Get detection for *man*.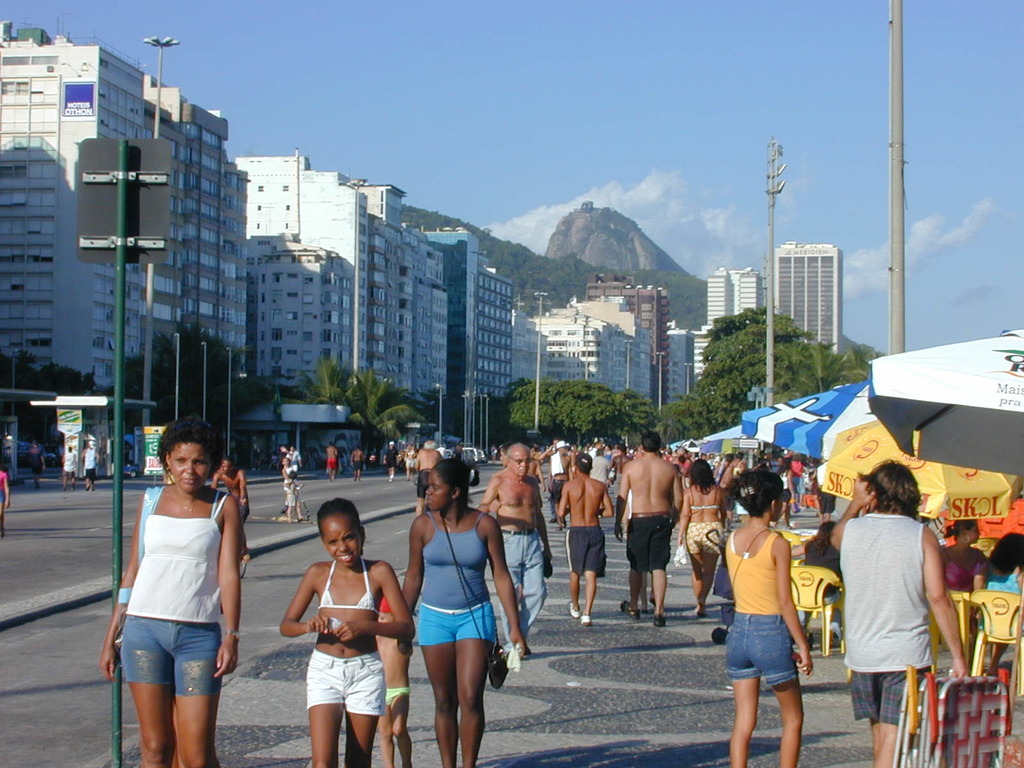
Detection: {"left": 382, "top": 442, "right": 399, "bottom": 481}.
